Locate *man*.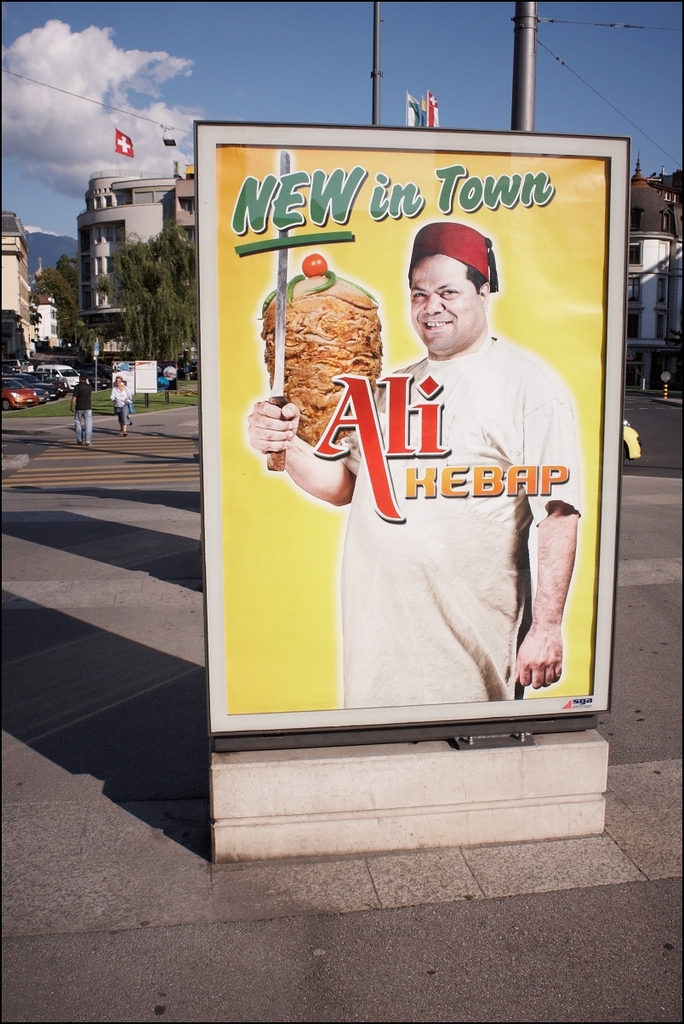
Bounding box: [left=325, top=228, right=587, bottom=716].
